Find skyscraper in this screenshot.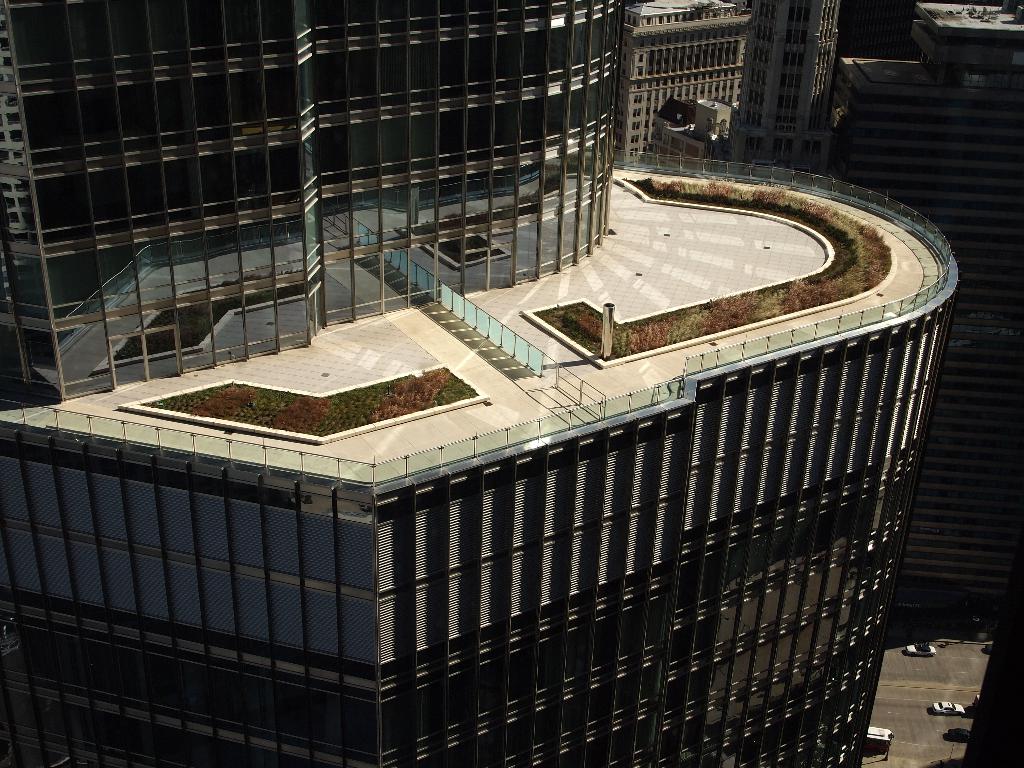
The bounding box for skyscraper is rect(825, 4, 1023, 589).
